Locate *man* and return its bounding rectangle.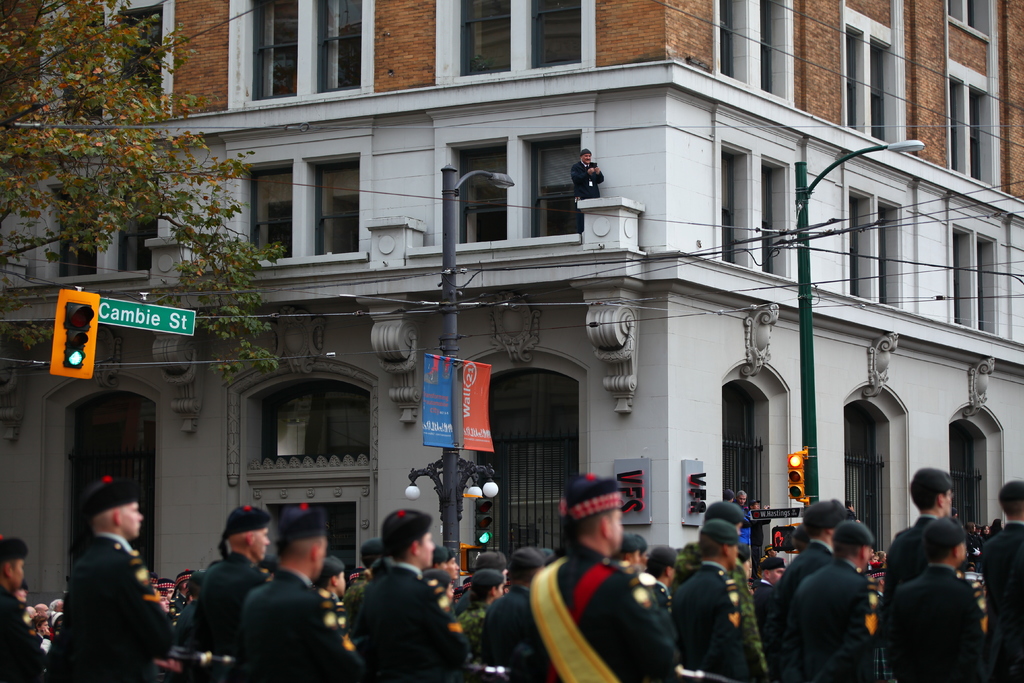
737,488,753,545.
